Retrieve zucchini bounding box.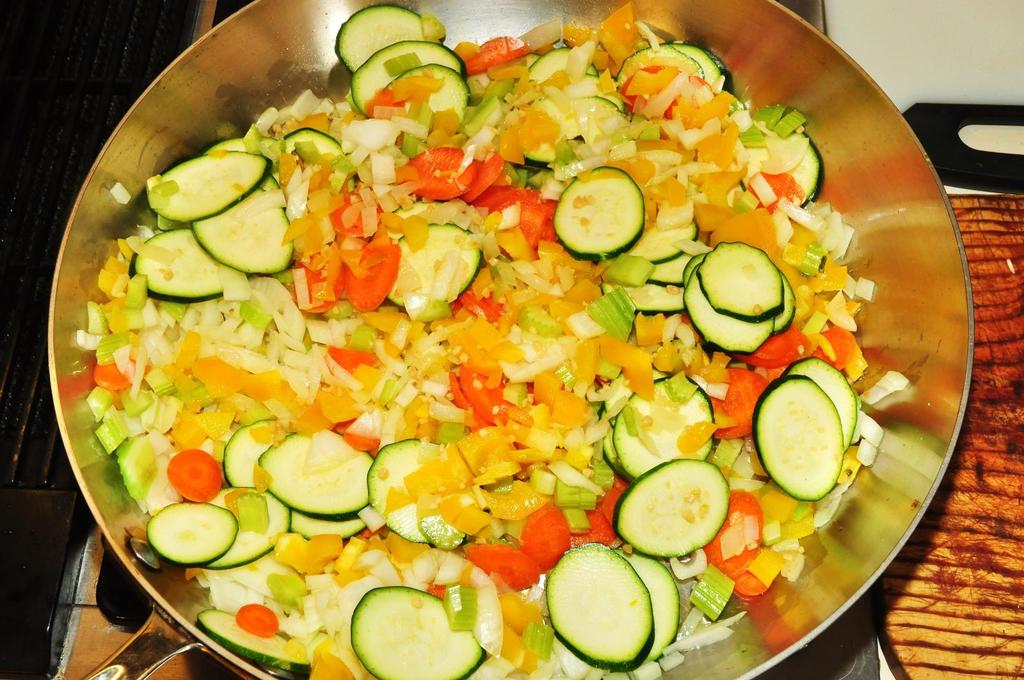
Bounding box: l=193, t=186, r=291, b=274.
